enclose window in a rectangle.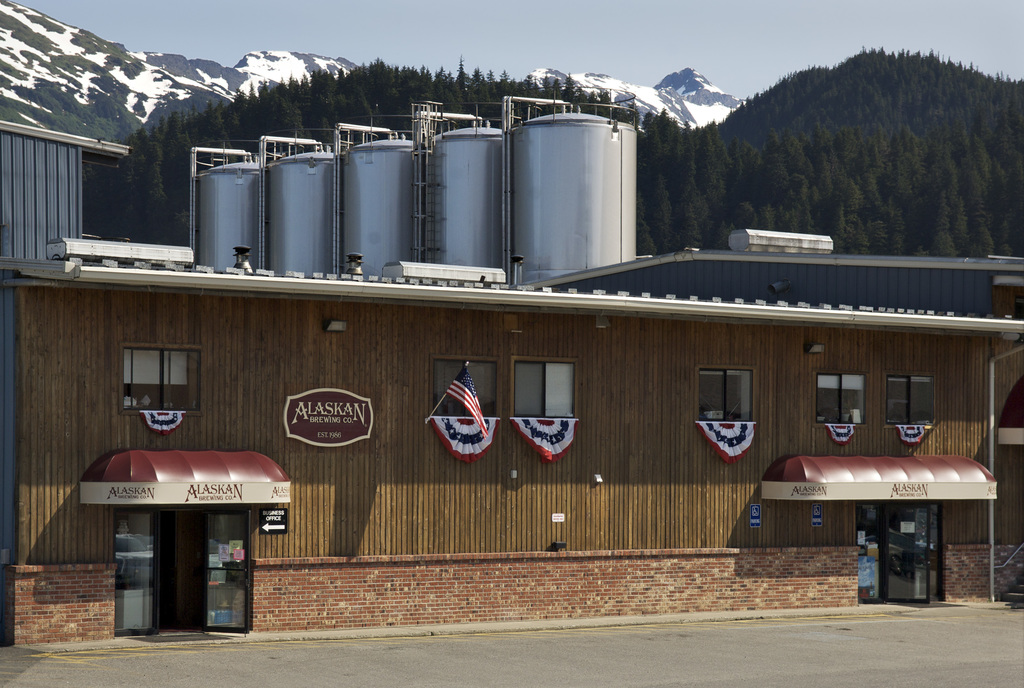
Rect(513, 353, 578, 416).
